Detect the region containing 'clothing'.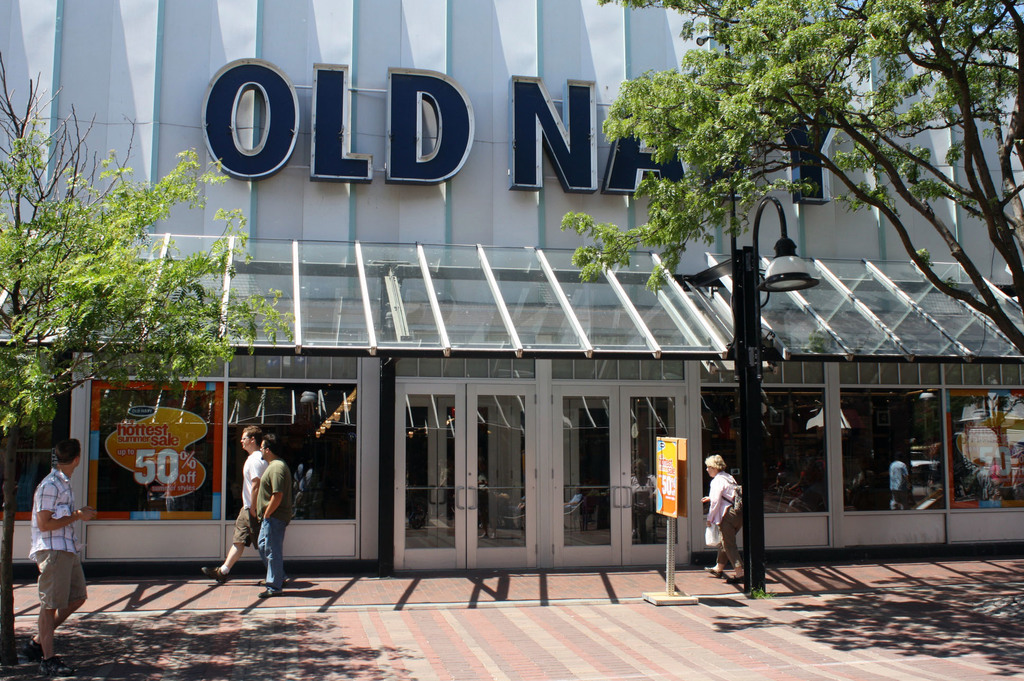
24,464,79,611.
